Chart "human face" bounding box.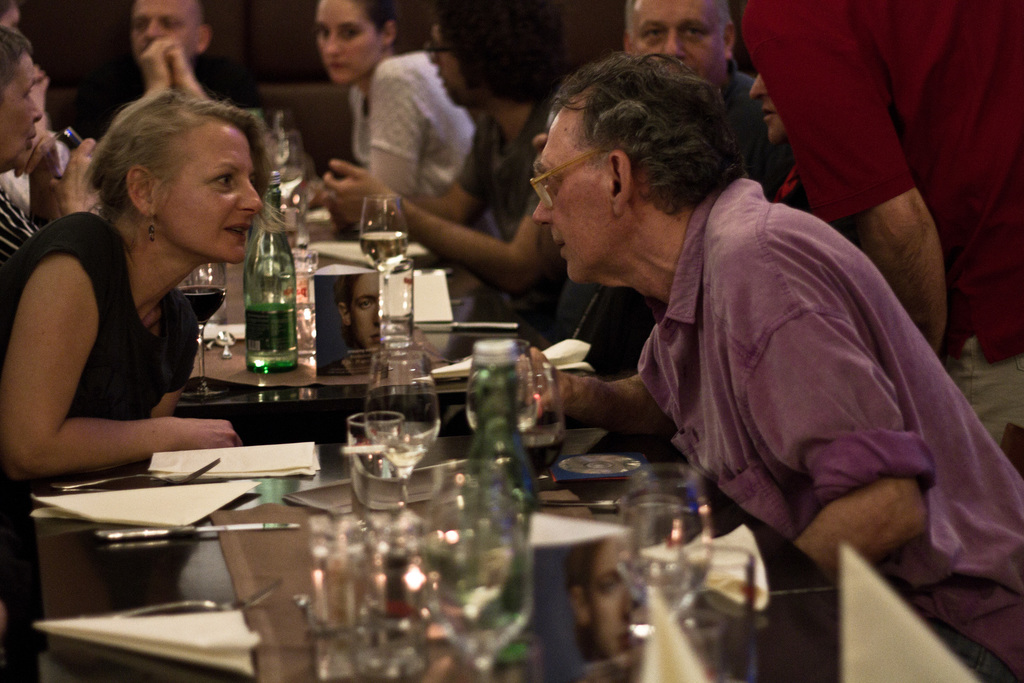
Charted: (536, 103, 613, 281).
